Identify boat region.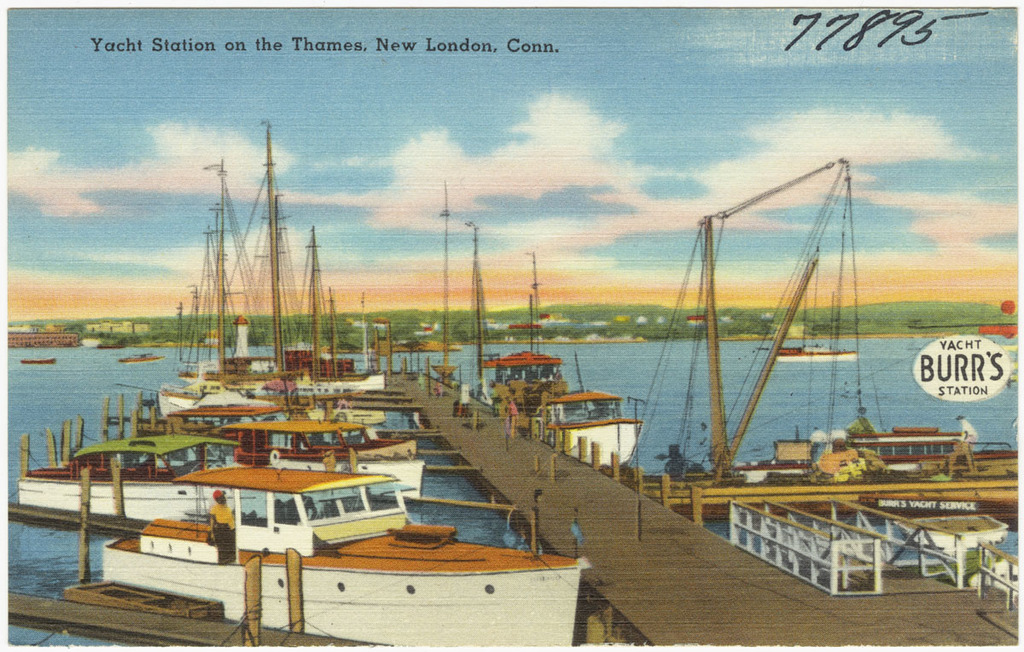
Region: [17, 432, 252, 513].
